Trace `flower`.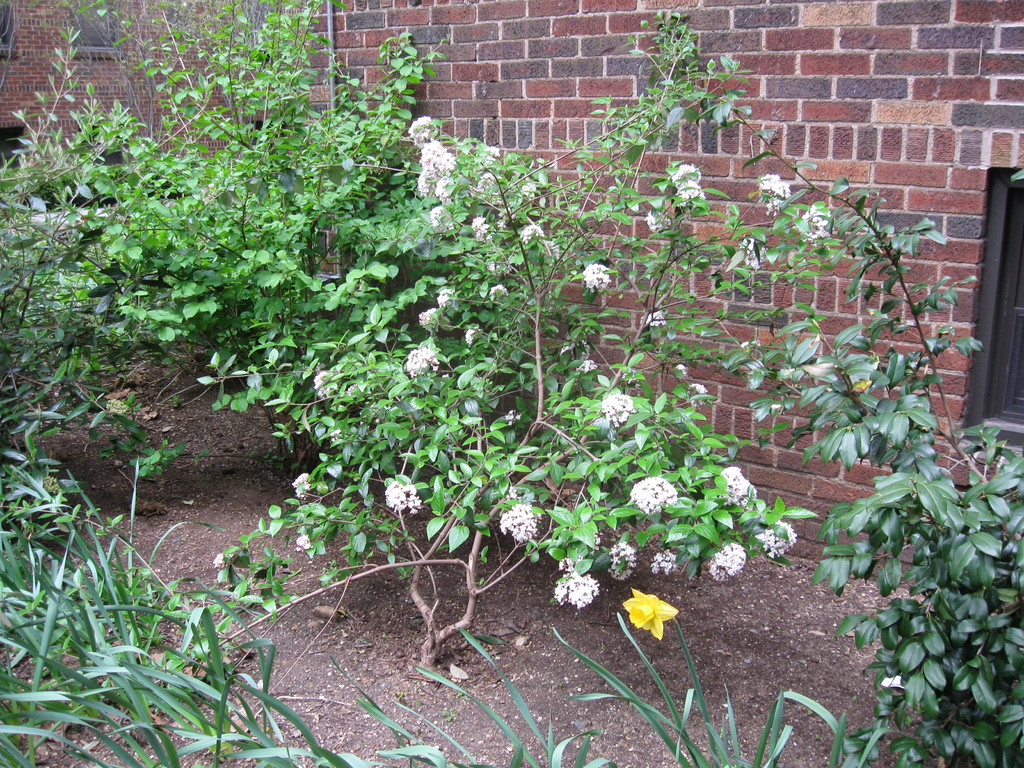
Traced to 730 244 772 273.
